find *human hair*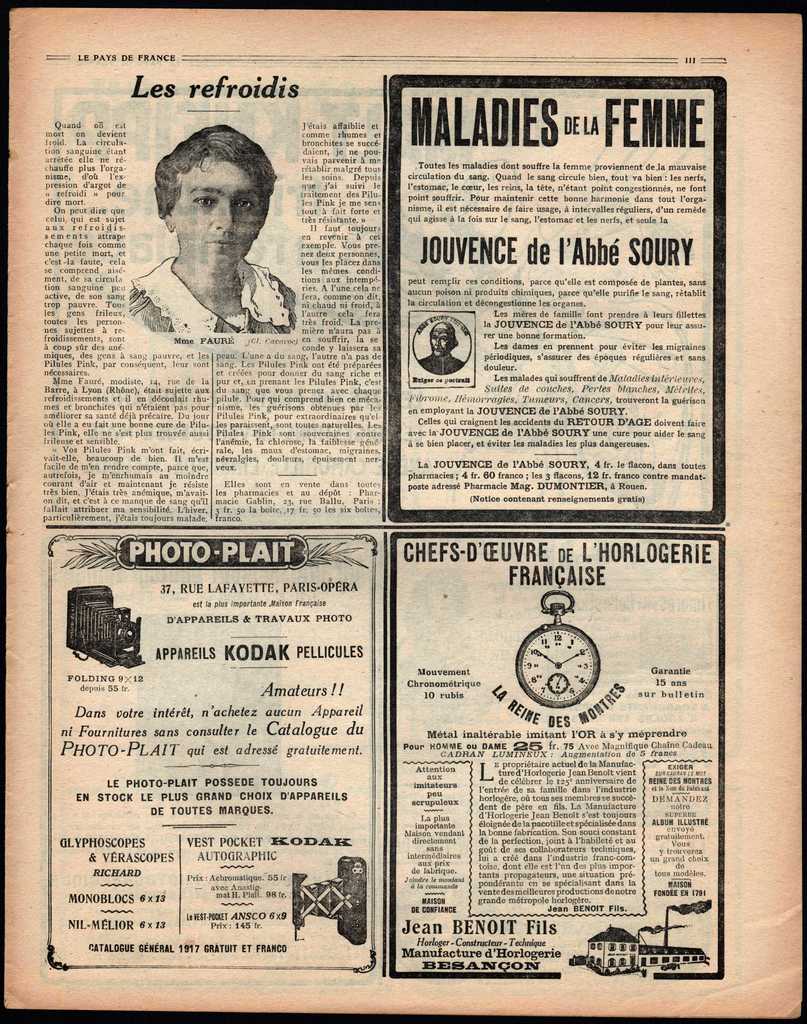
locate(427, 320, 459, 344)
